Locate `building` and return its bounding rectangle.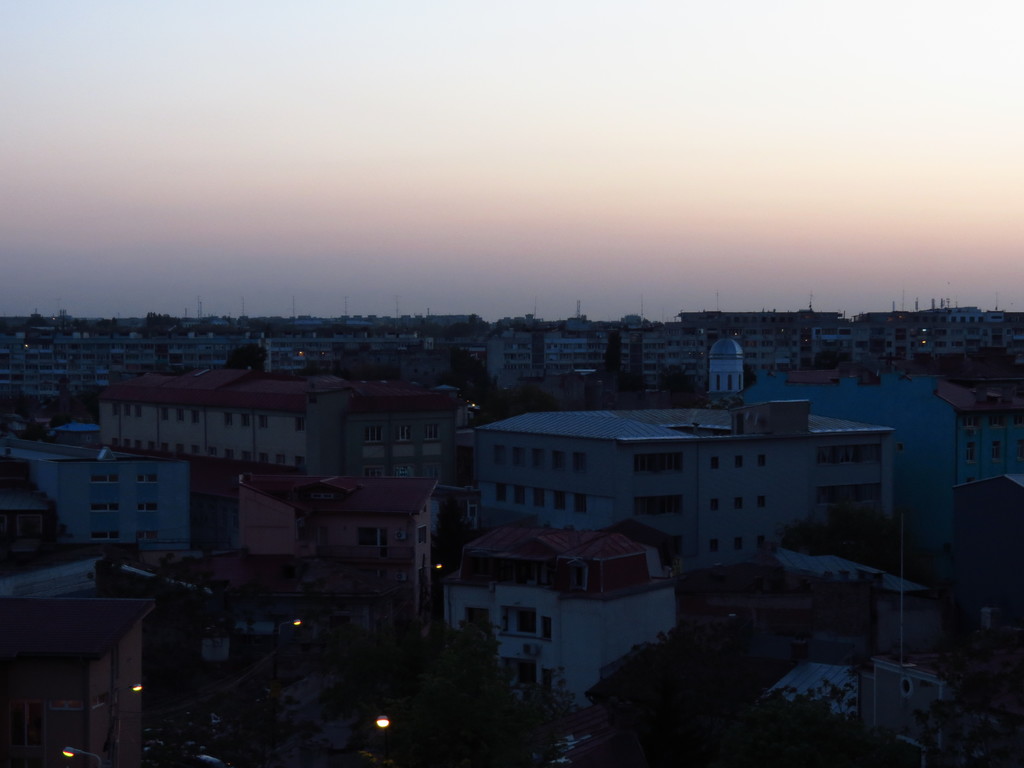
crop(477, 401, 888, 580).
